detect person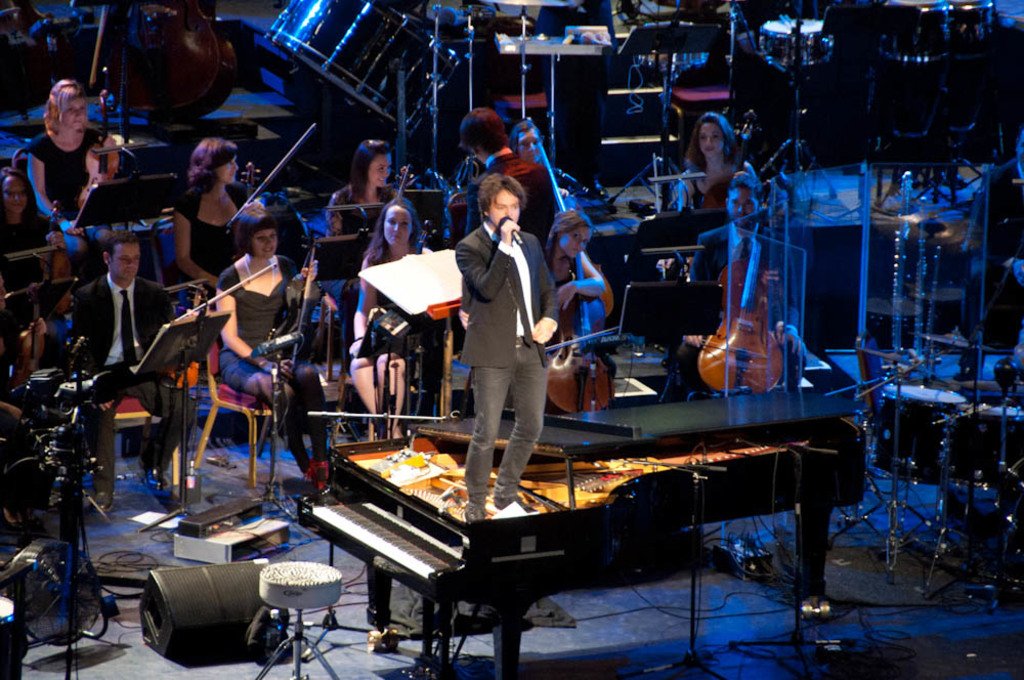
pyautogui.locateOnScreen(673, 109, 743, 219)
